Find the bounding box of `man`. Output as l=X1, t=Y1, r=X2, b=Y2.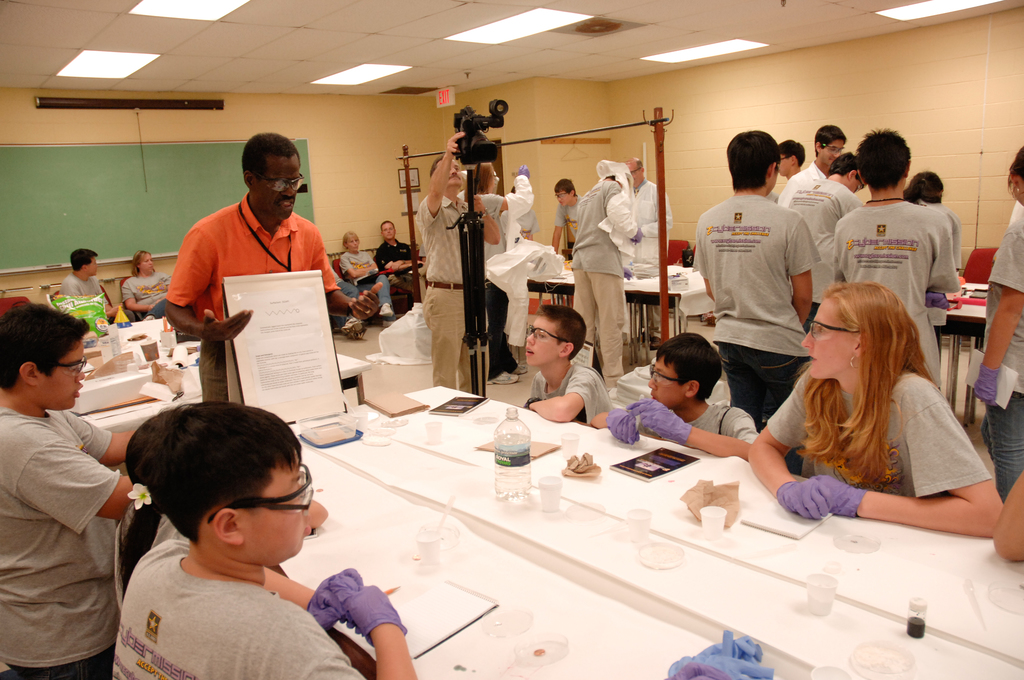
l=784, t=151, r=865, b=325.
